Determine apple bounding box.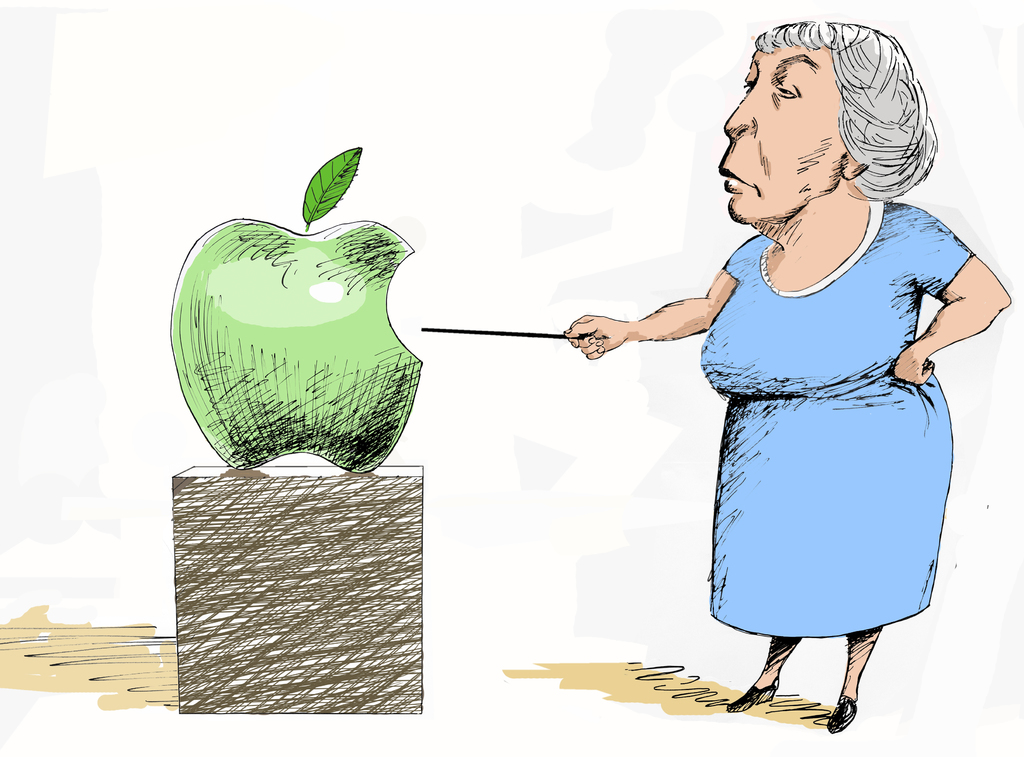
Determined: [left=179, top=184, right=426, bottom=498].
